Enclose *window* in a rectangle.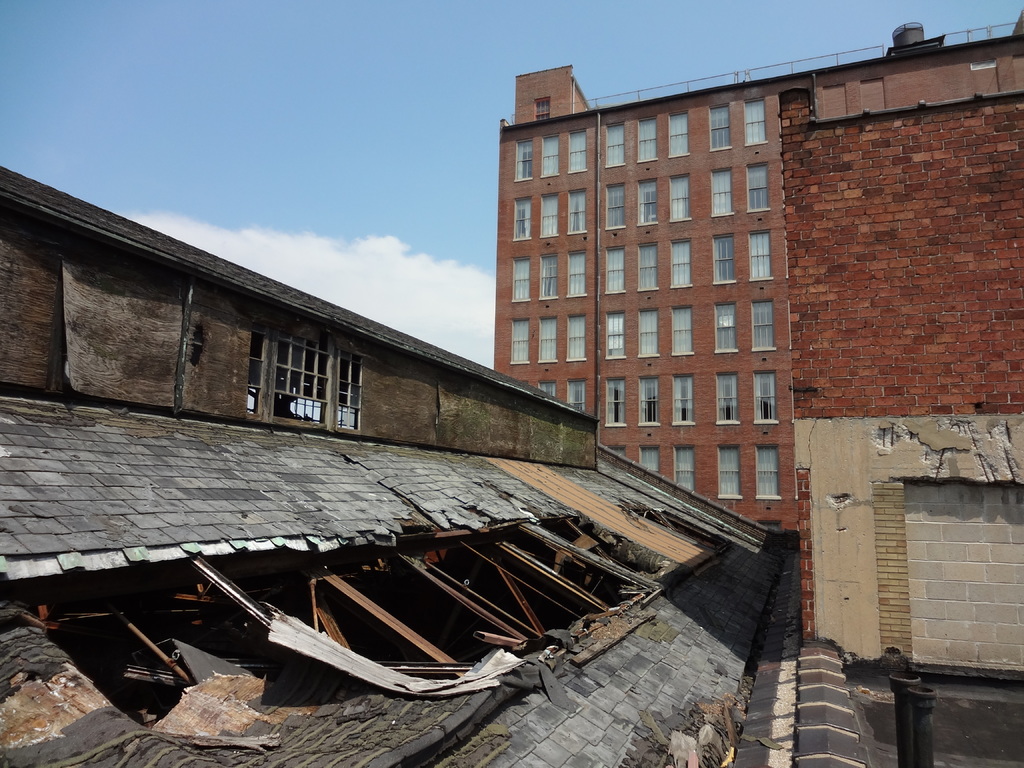
crop(639, 445, 659, 476).
